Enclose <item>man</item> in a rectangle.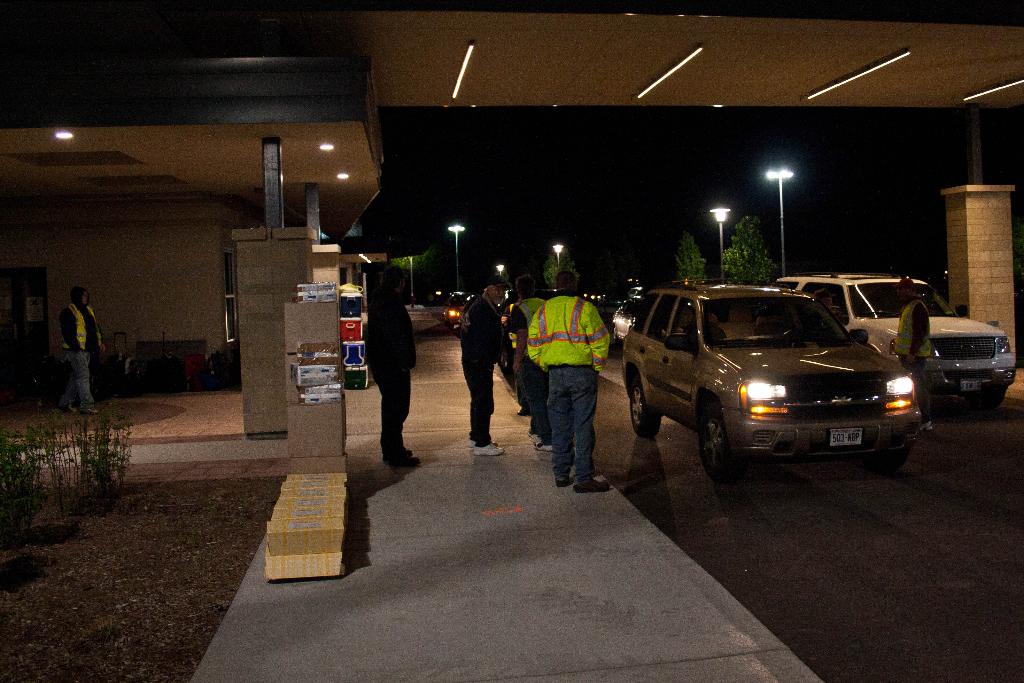
x1=54 y1=284 x2=106 y2=415.
